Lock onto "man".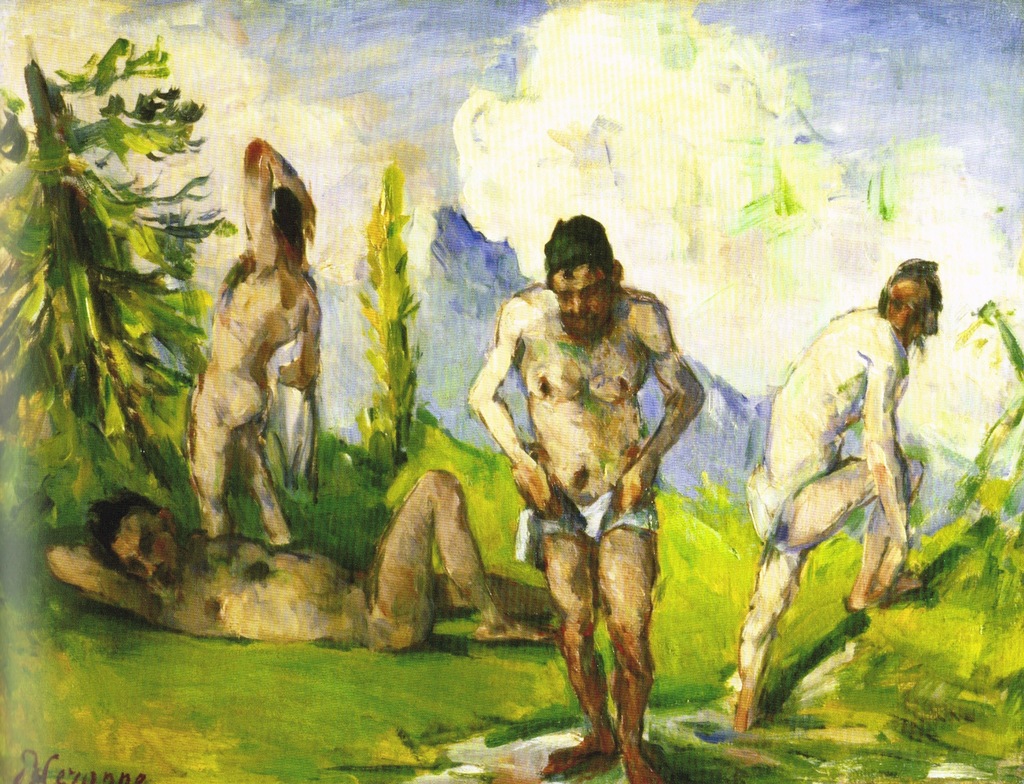
Locked: box=[188, 135, 320, 550].
